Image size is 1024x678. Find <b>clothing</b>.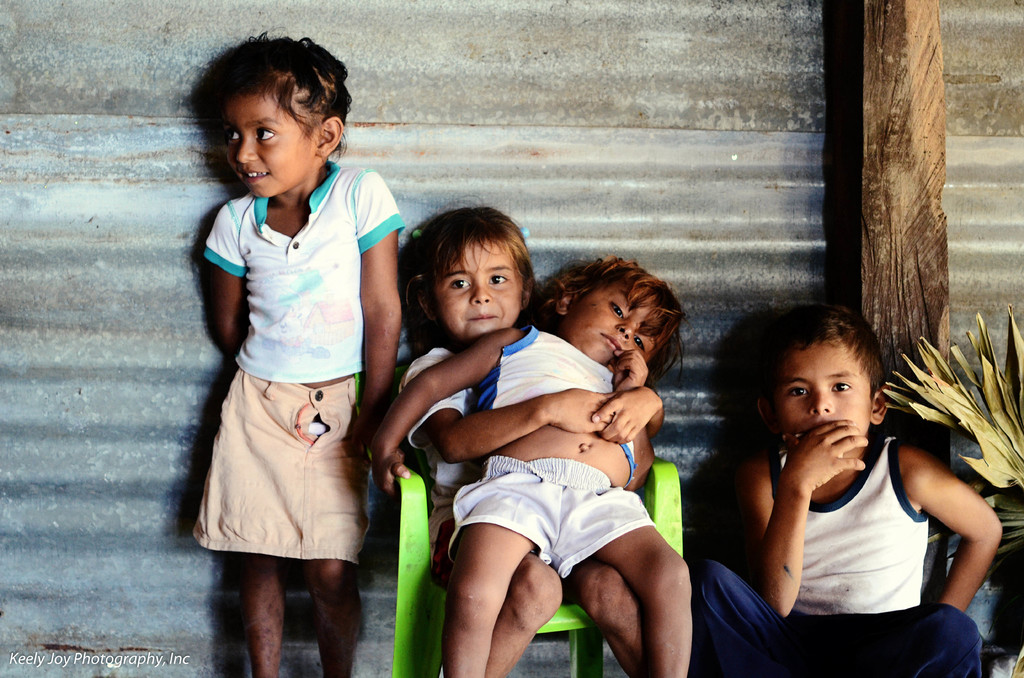
select_region(461, 337, 661, 576).
